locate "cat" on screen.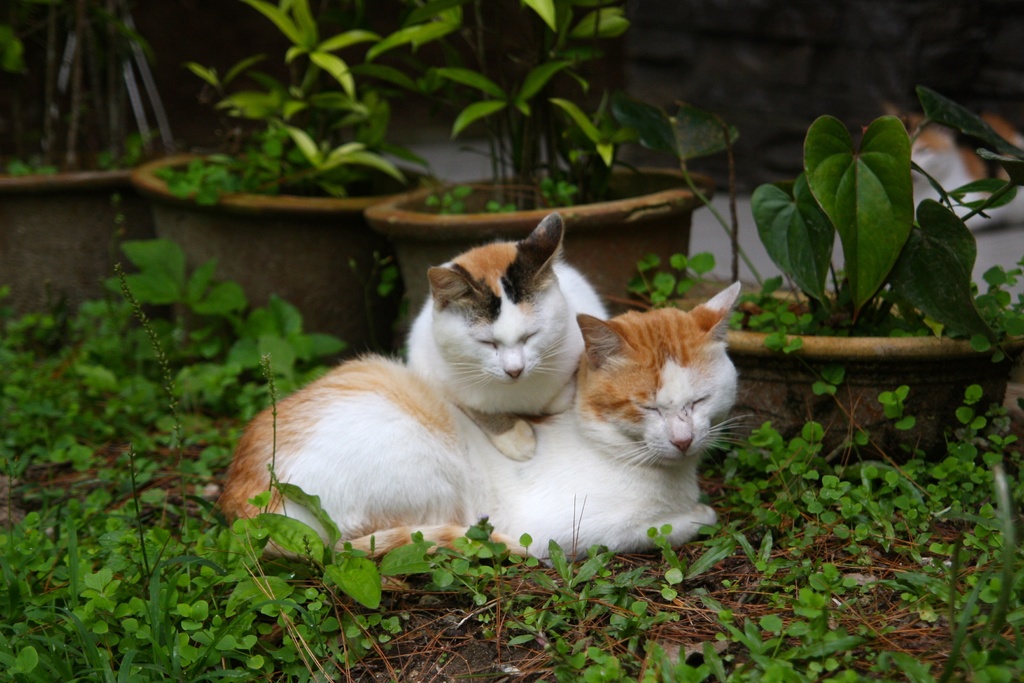
On screen at bbox(882, 101, 1023, 235).
